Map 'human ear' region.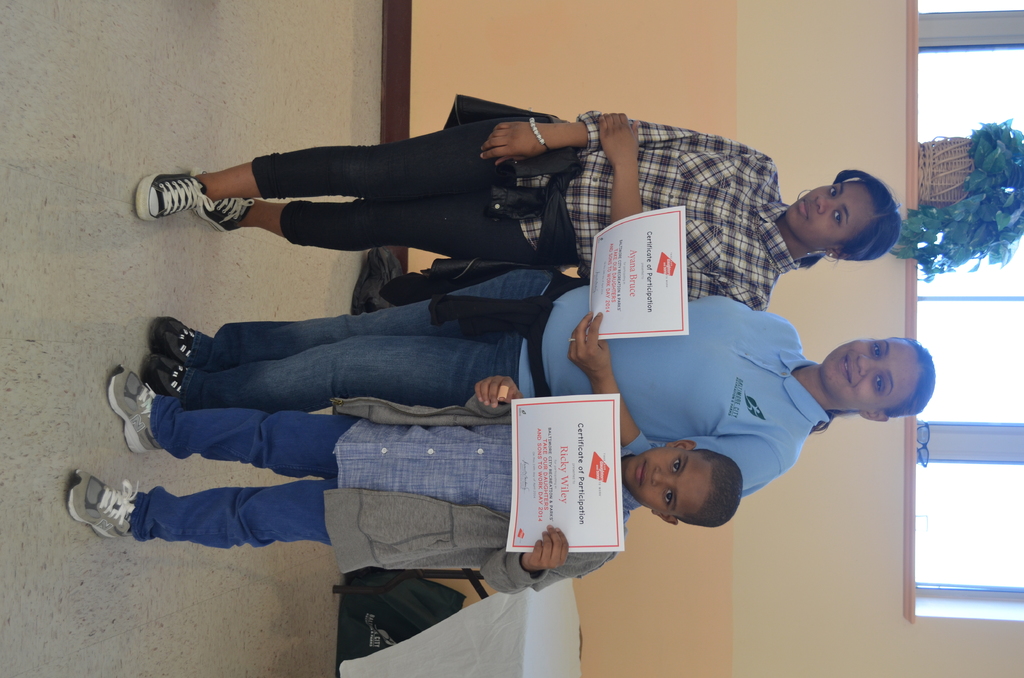
Mapped to [left=667, top=439, right=697, bottom=450].
